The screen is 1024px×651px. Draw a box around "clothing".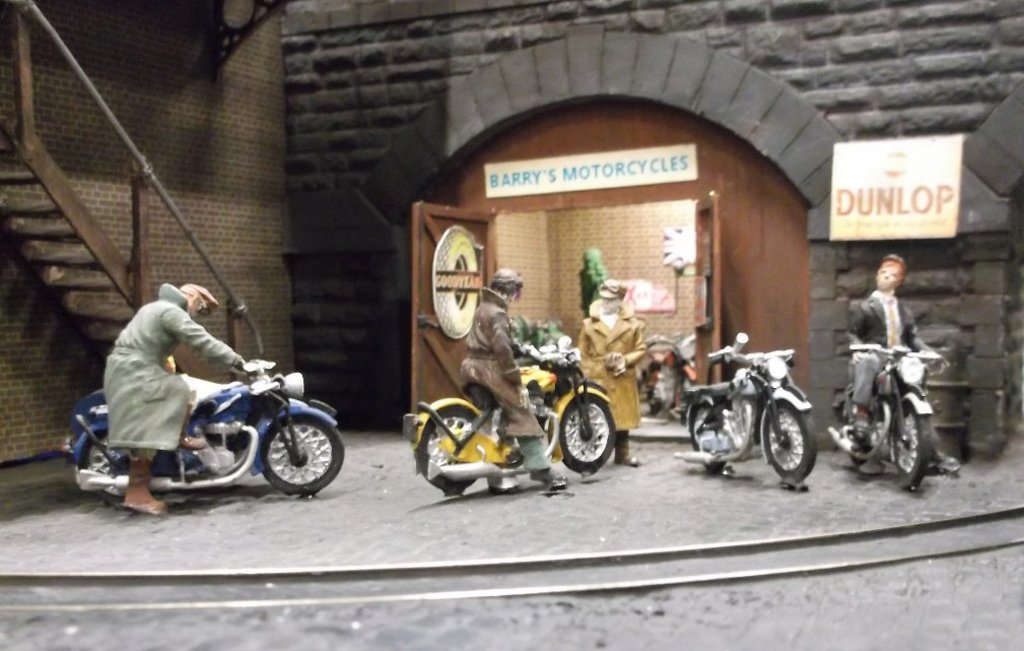
(x1=85, y1=279, x2=268, y2=453).
